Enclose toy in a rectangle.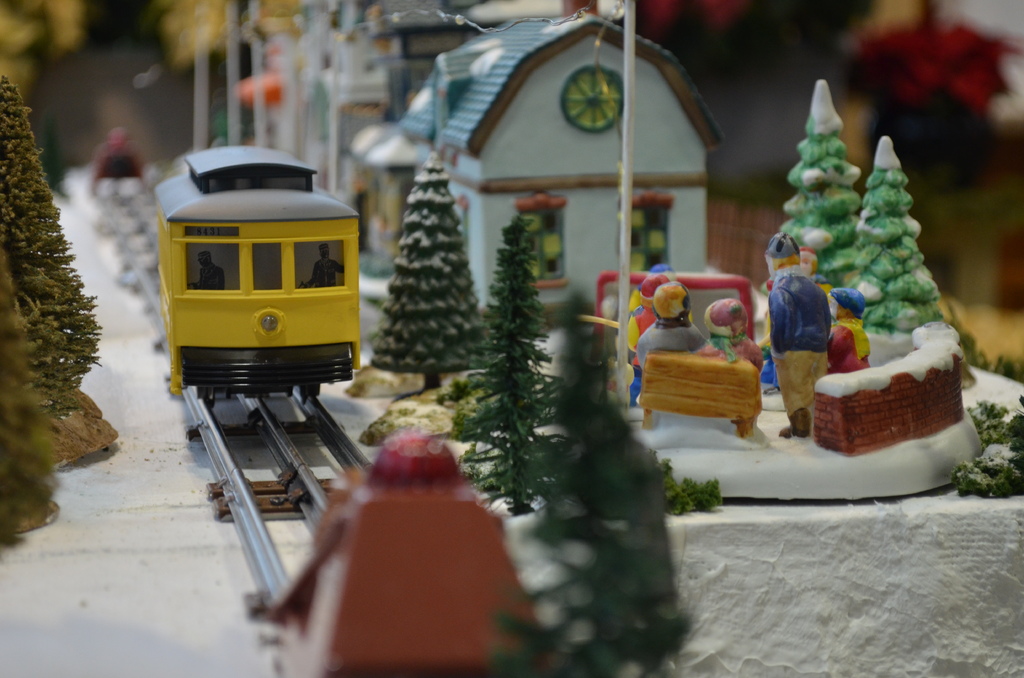
select_region(765, 230, 857, 446).
